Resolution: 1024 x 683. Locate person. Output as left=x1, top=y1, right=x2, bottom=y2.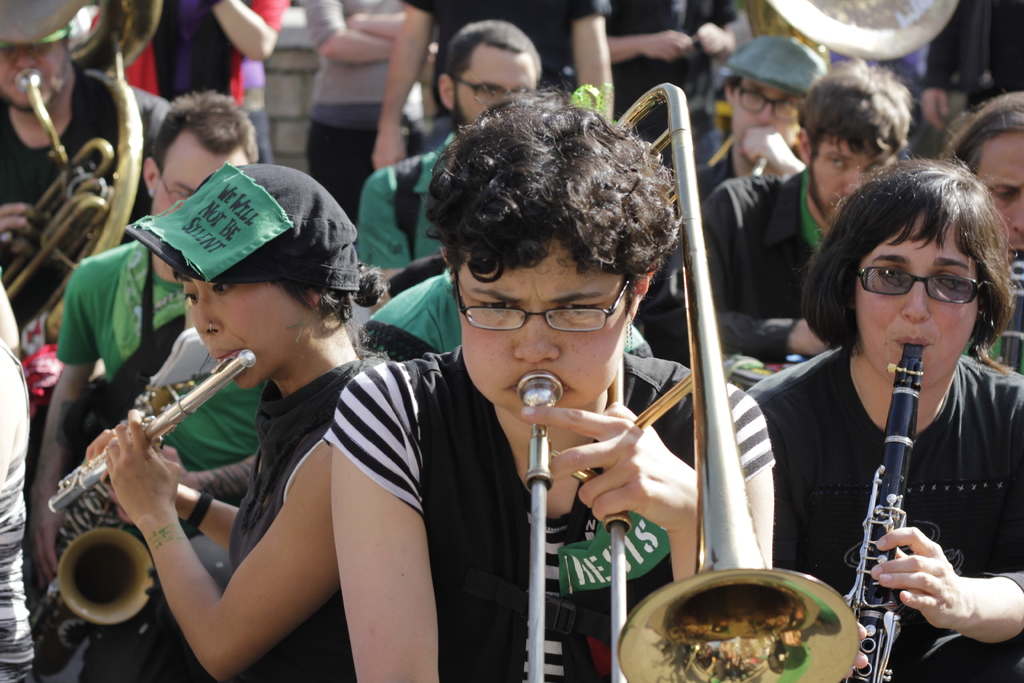
left=0, top=23, right=169, bottom=359.
